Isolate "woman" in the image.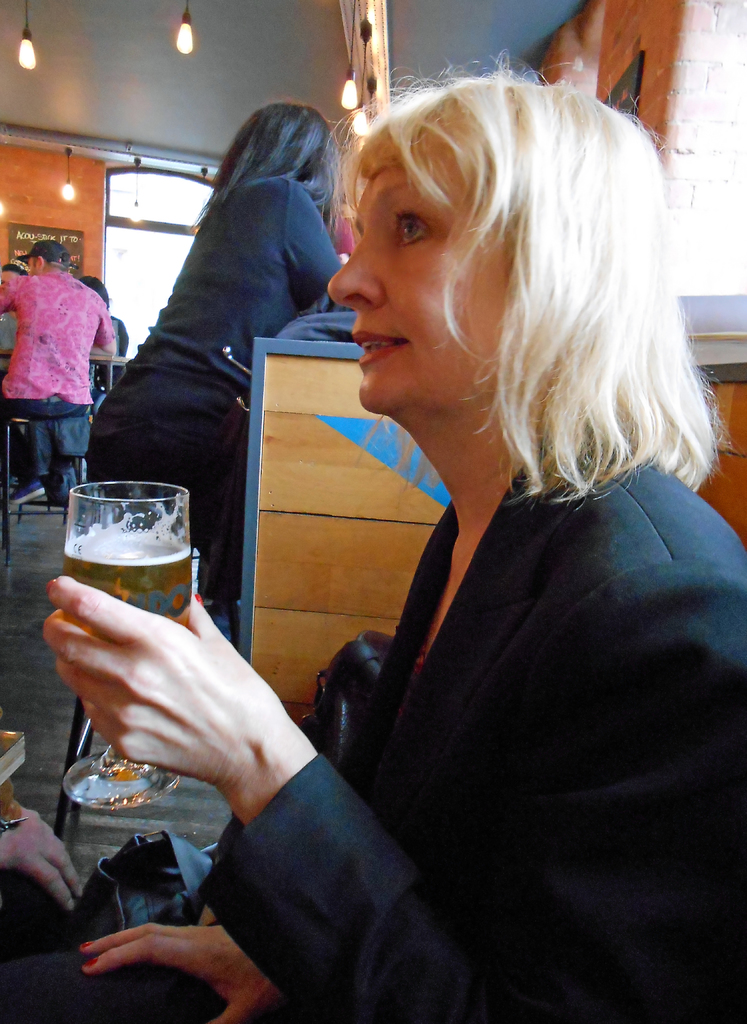
Isolated region: (84, 72, 355, 598).
